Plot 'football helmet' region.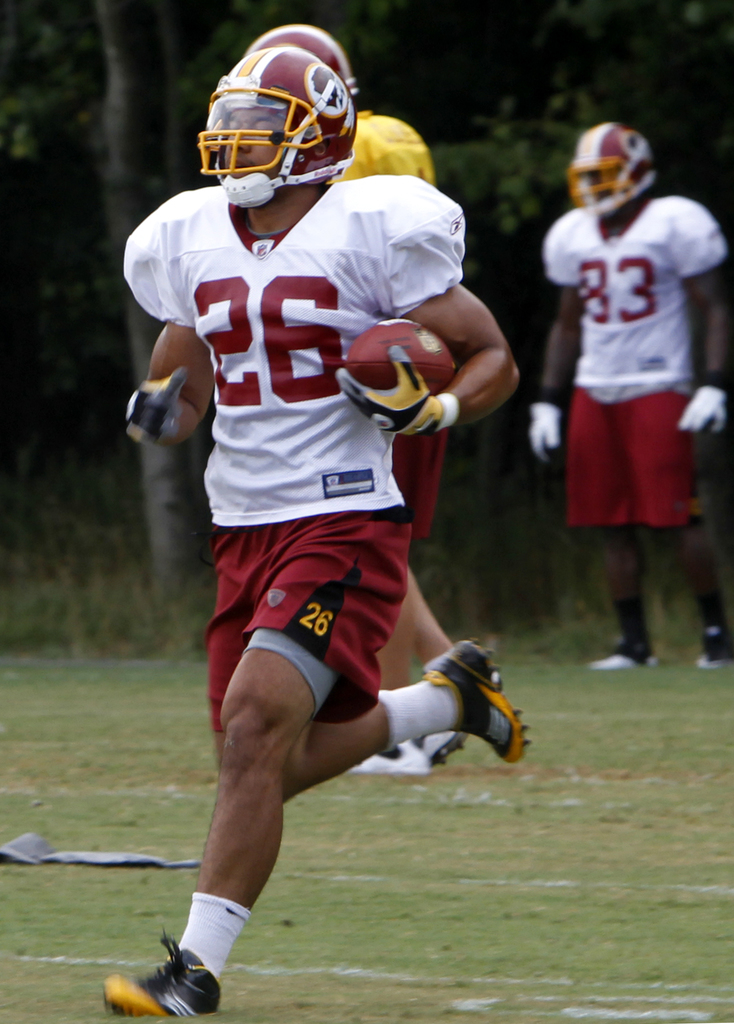
Plotted at <region>248, 18, 356, 97</region>.
